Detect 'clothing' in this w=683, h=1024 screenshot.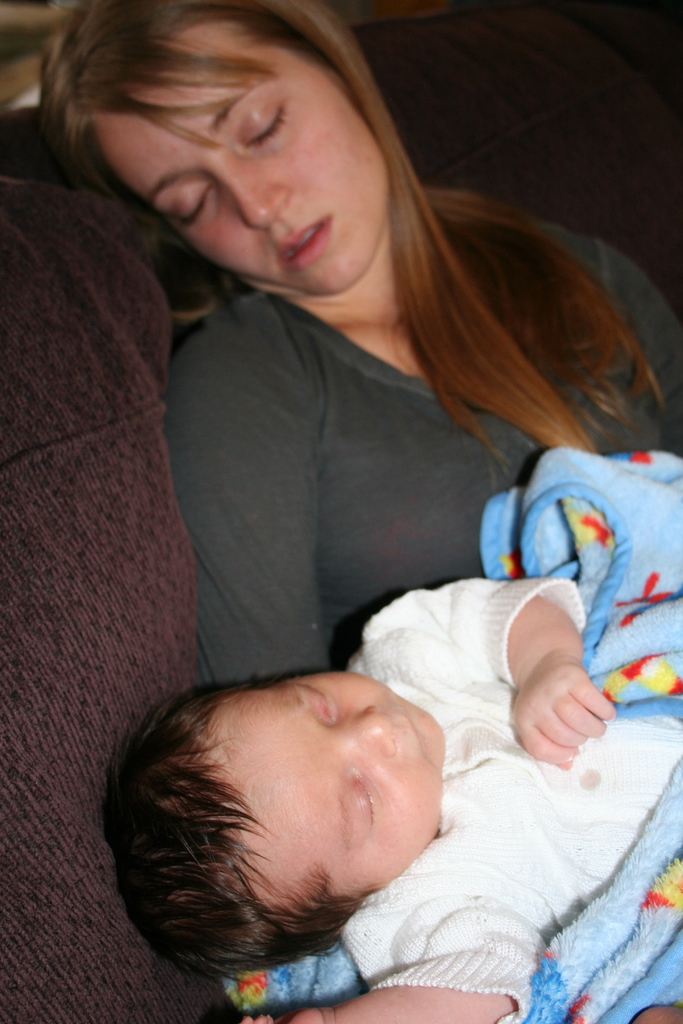
Detection: locate(152, 197, 682, 683).
